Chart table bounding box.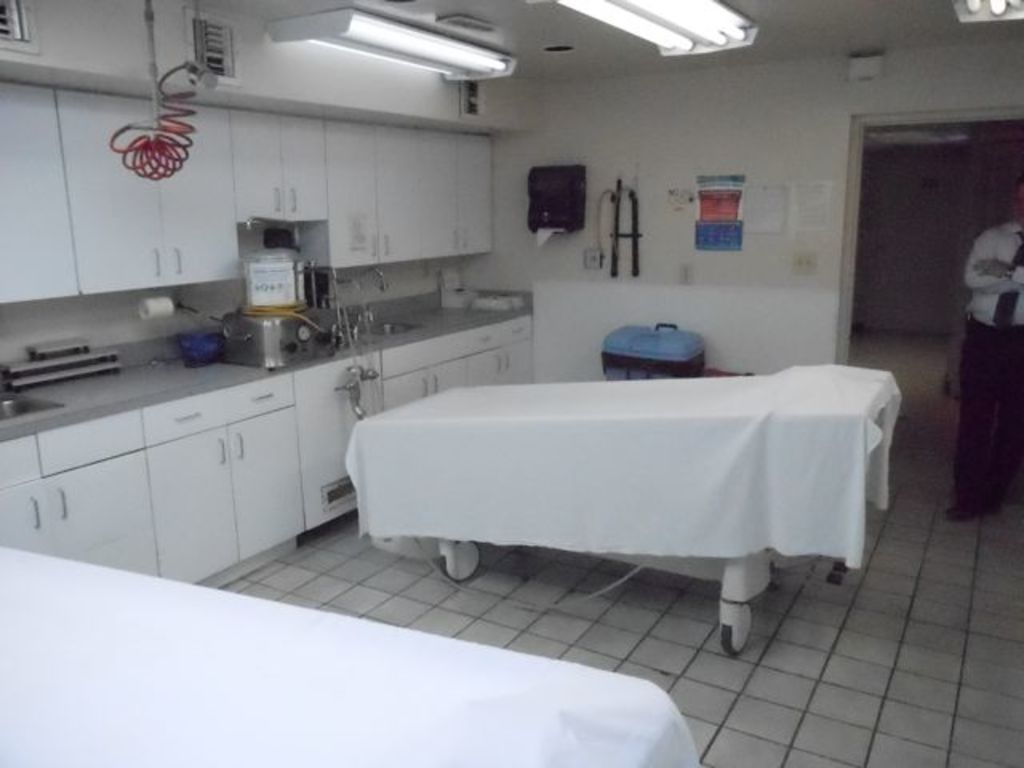
Charted: region(373, 395, 870, 637).
